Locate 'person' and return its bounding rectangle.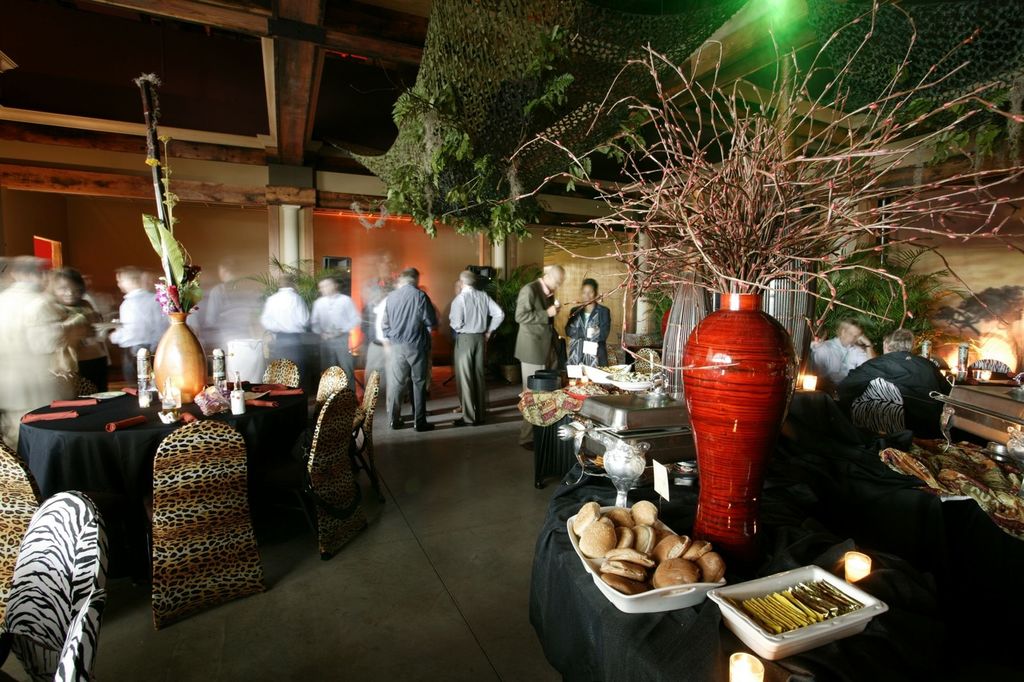
(left=109, top=259, right=168, bottom=382).
